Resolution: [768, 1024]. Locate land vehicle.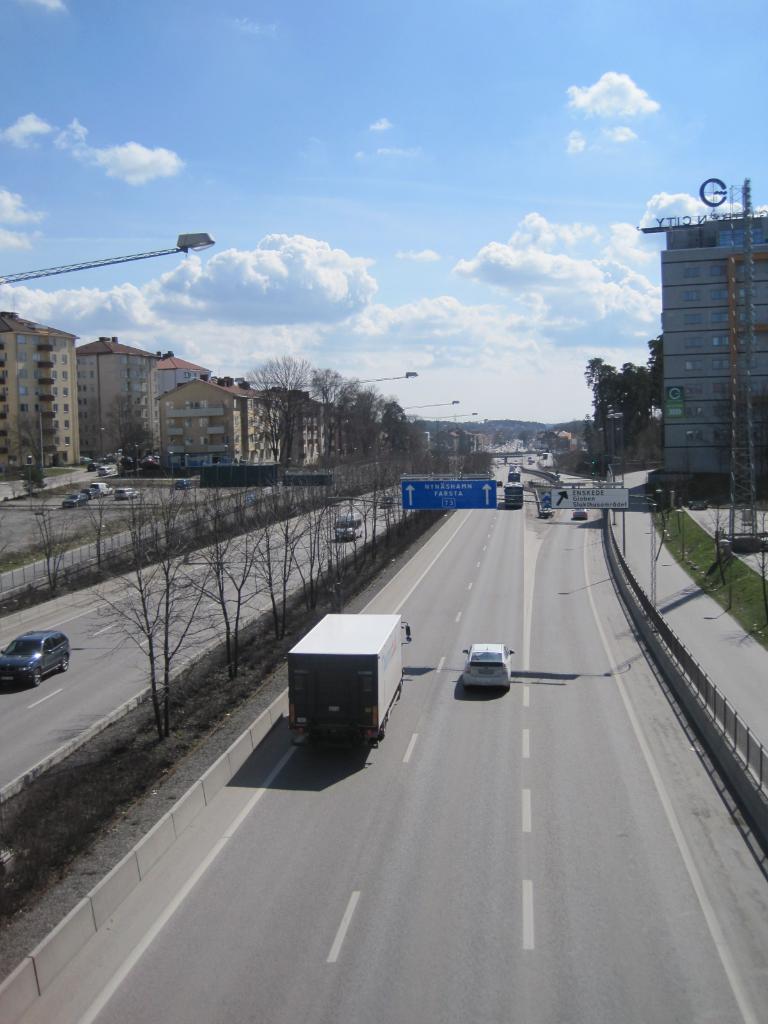
detection(60, 488, 88, 506).
